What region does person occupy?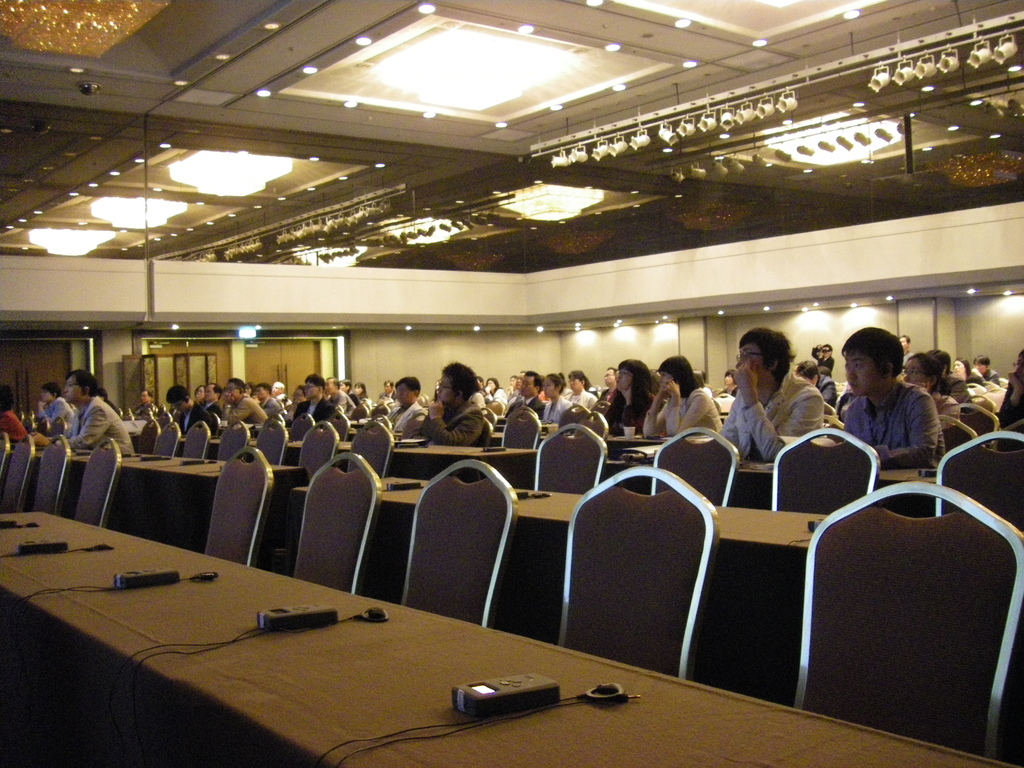
l=294, t=370, r=339, b=426.
